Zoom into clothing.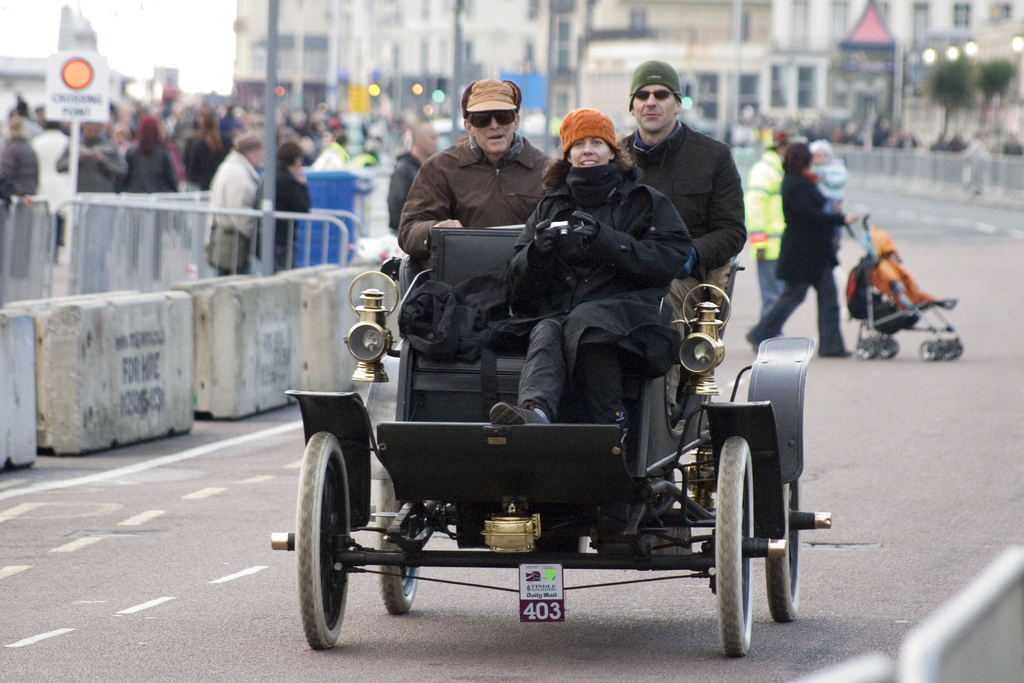
Zoom target: l=495, t=167, r=684, b=422.
